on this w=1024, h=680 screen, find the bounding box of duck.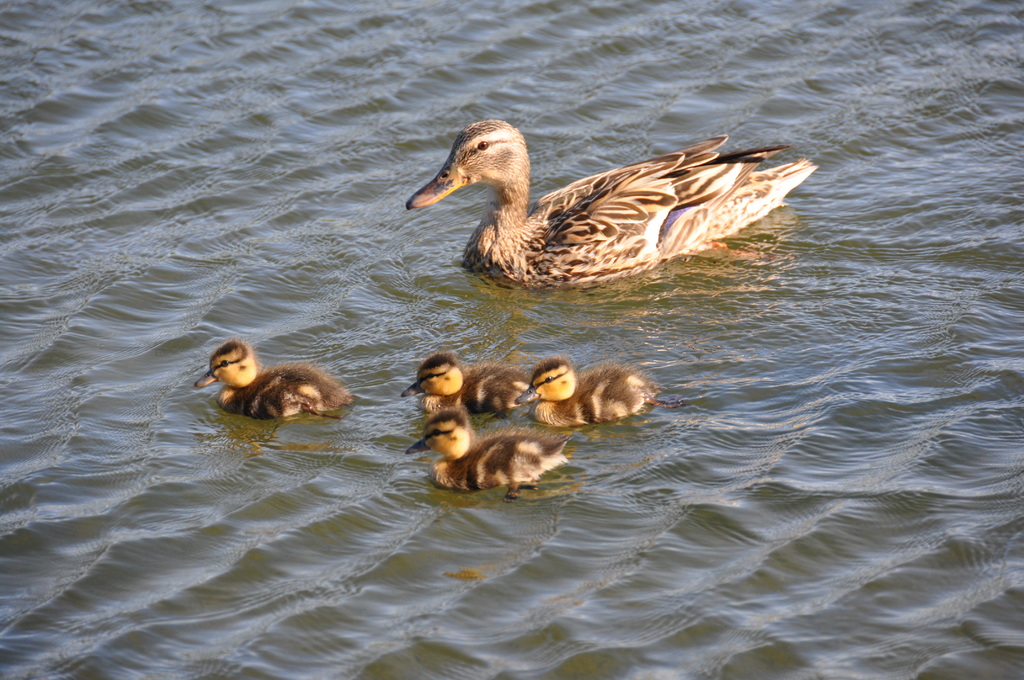
Bounding box: (left=199, top=338, right=351, bottom=442).
